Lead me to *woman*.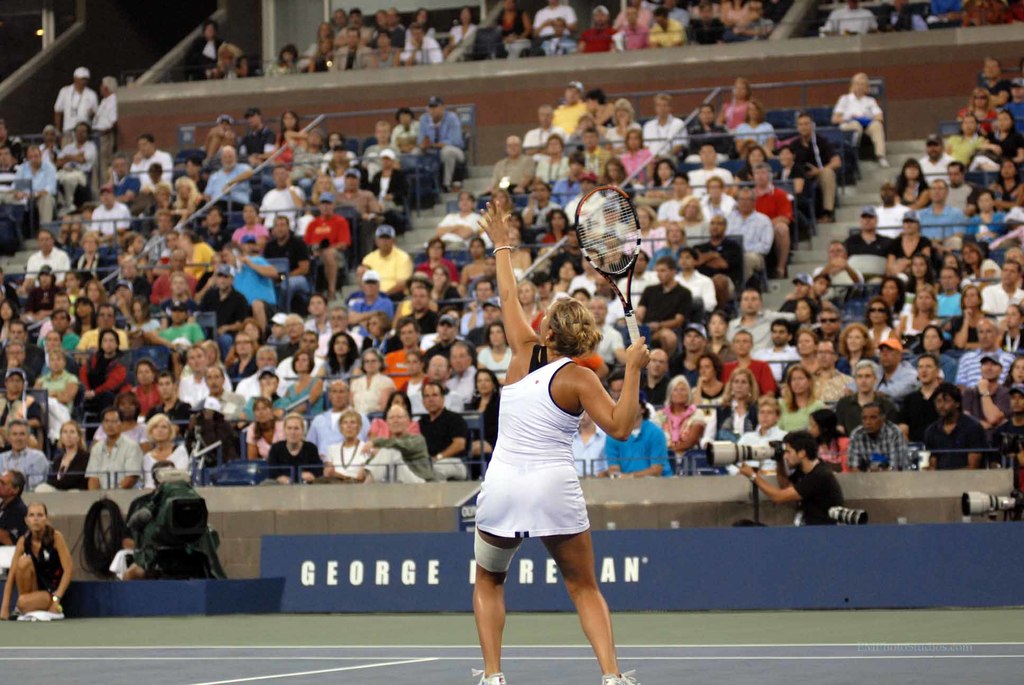
Lead to region(141, 413, 191, 487).
